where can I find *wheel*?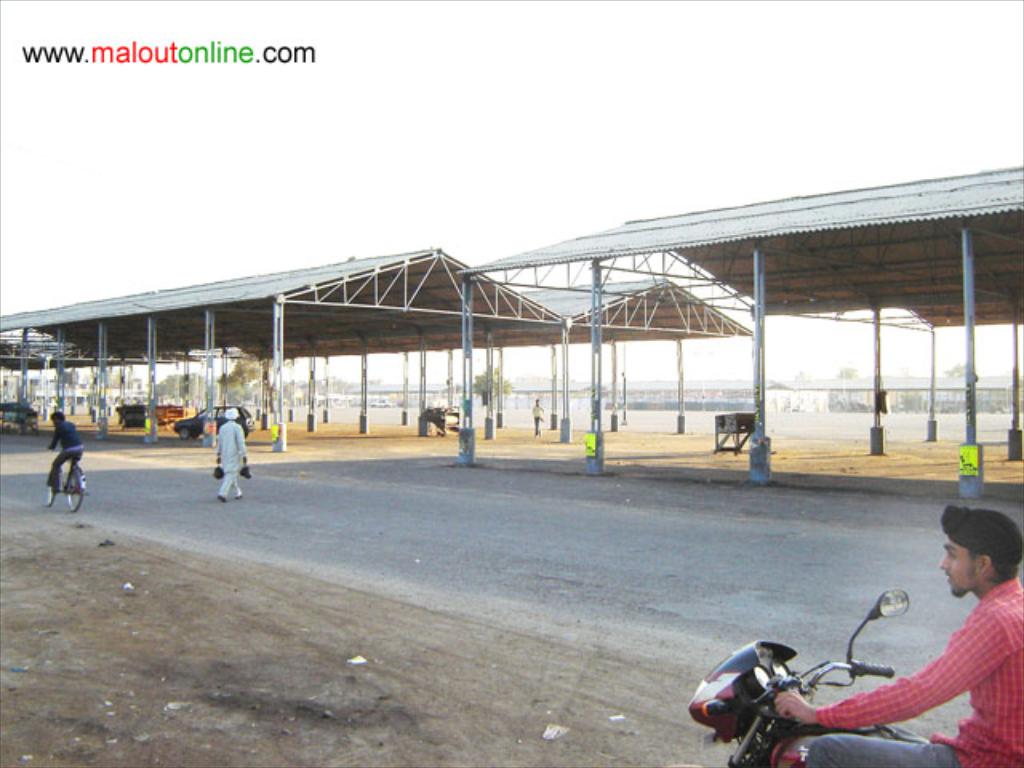
You can find it at (x1=176, y1=424, x2=195, y2=438).
